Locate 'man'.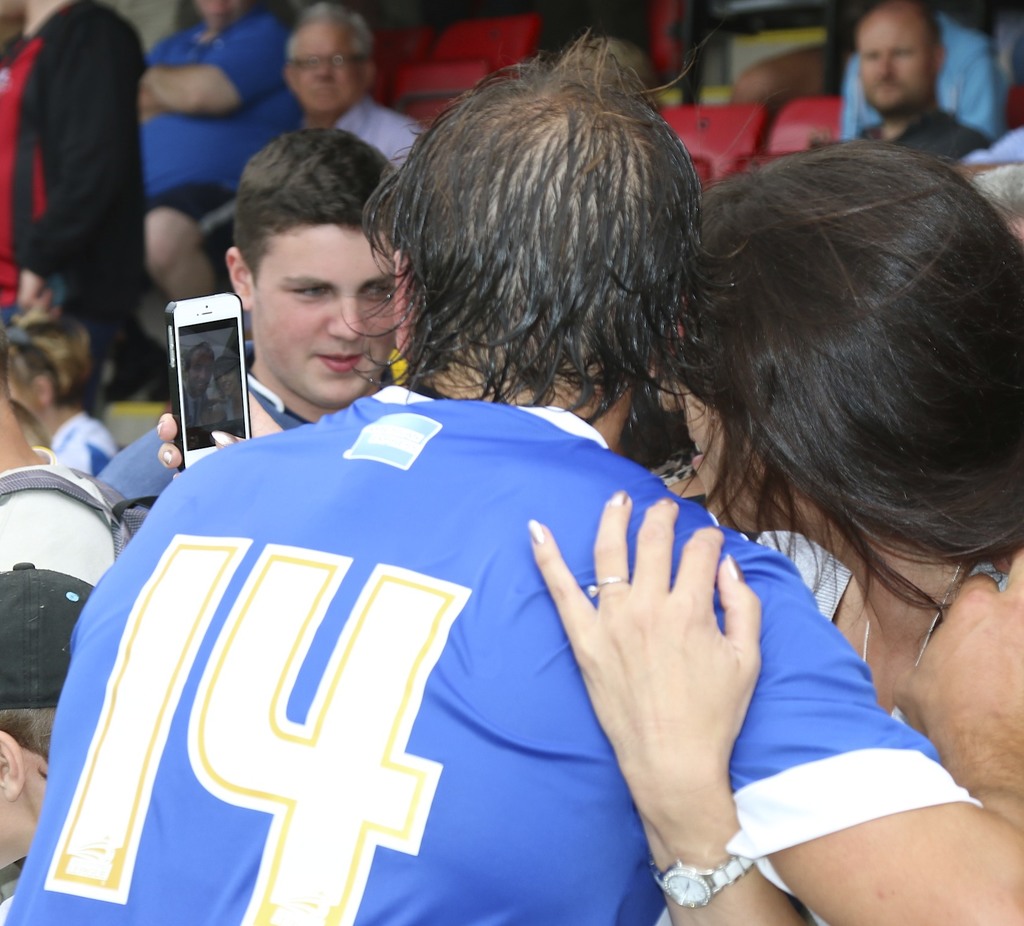
Bounding box: detection(134, 0, 297, 299).
